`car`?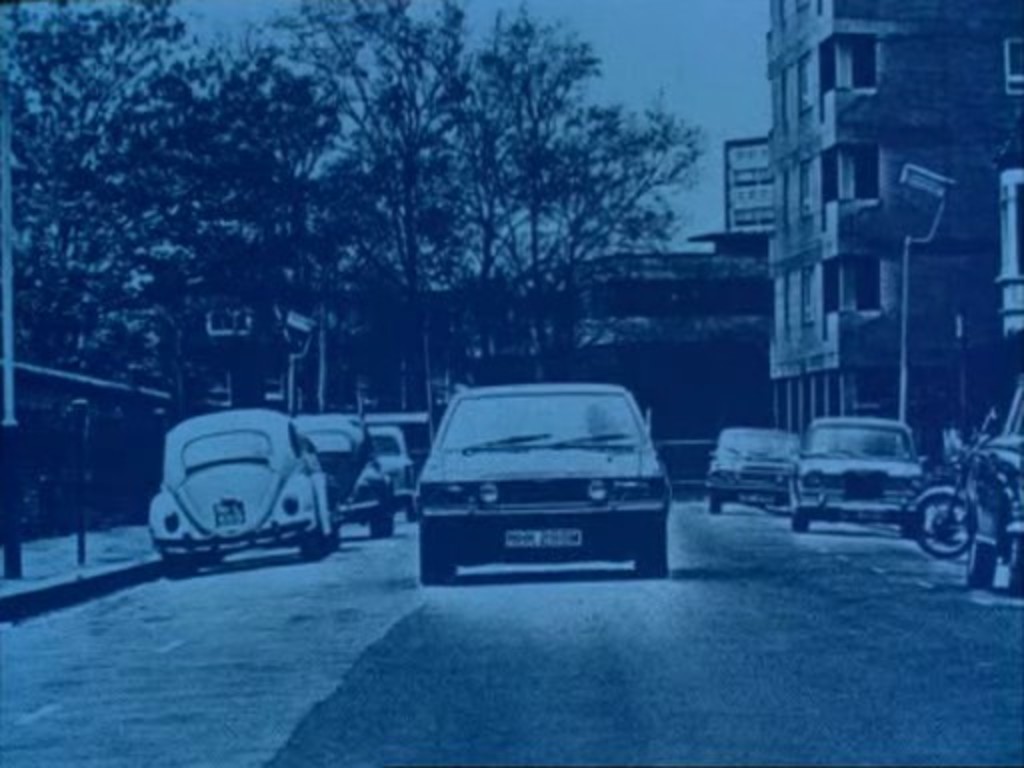
(x1=298, y1=404, x2=394, y2=540)
